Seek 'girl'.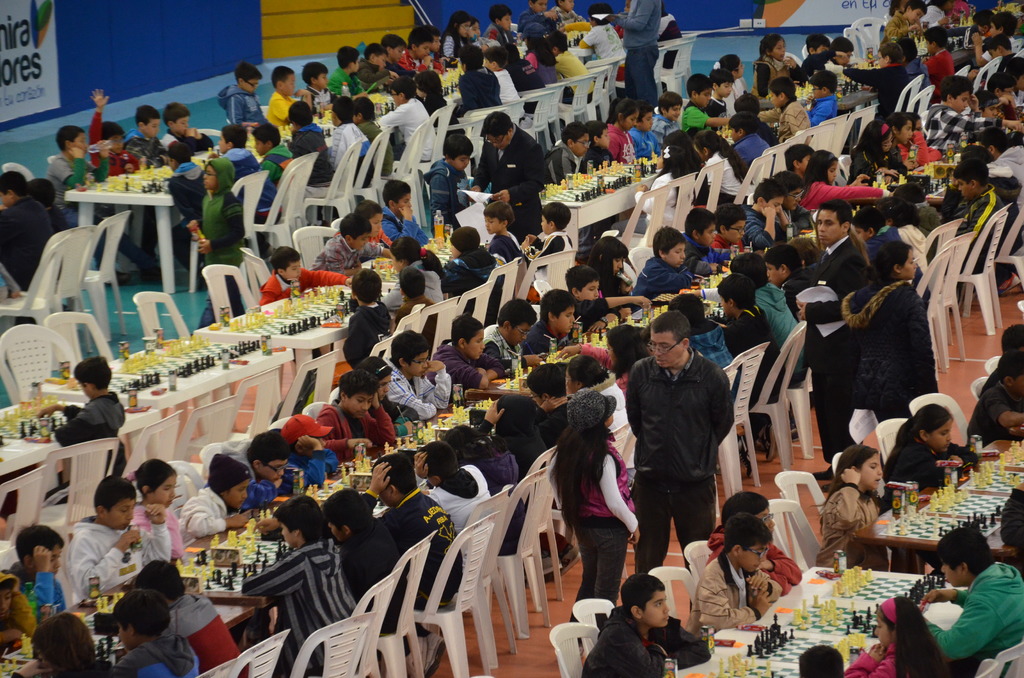
[848,120,904,185].
